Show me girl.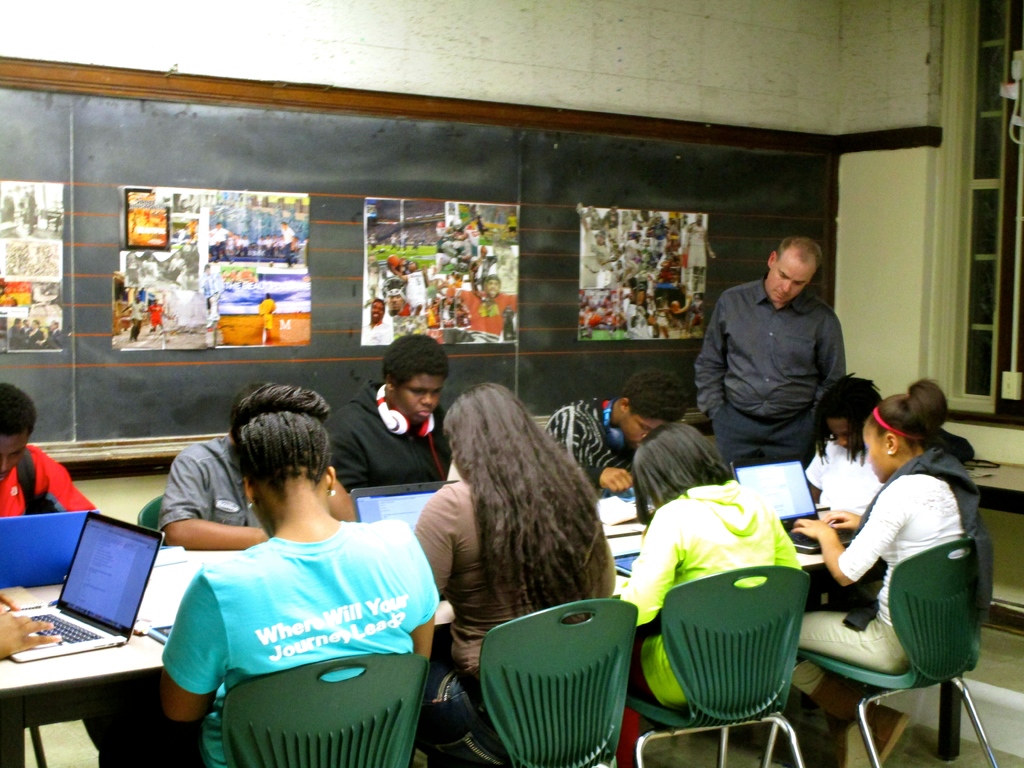
girl is here: (x1=790, y1=394, x2=993, y2=761).
